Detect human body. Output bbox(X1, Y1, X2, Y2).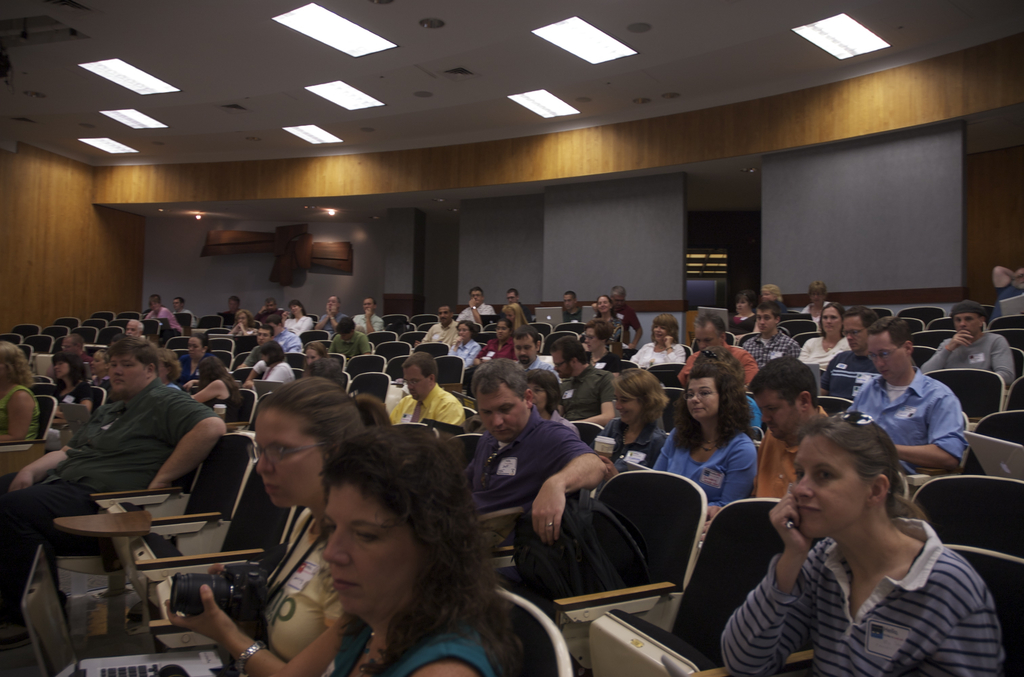
bbox(452, 301, 499, 327).
